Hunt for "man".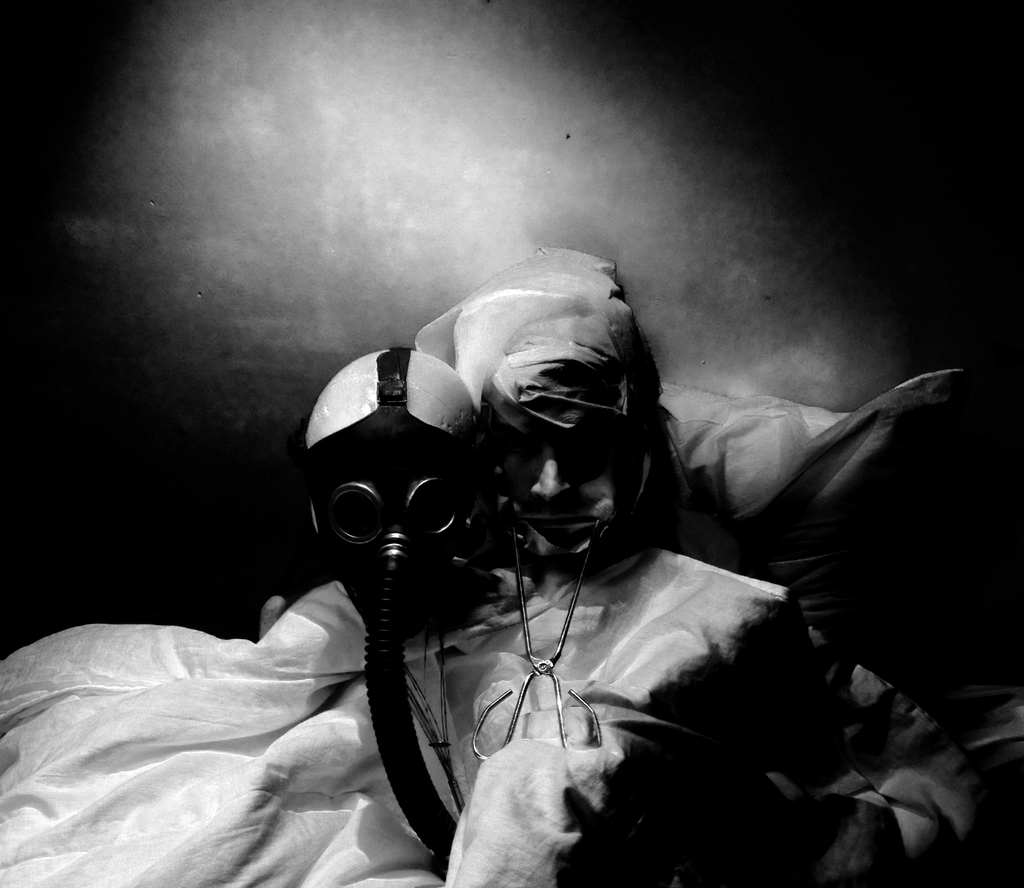
Hunted down at (0,245,1023,887).
